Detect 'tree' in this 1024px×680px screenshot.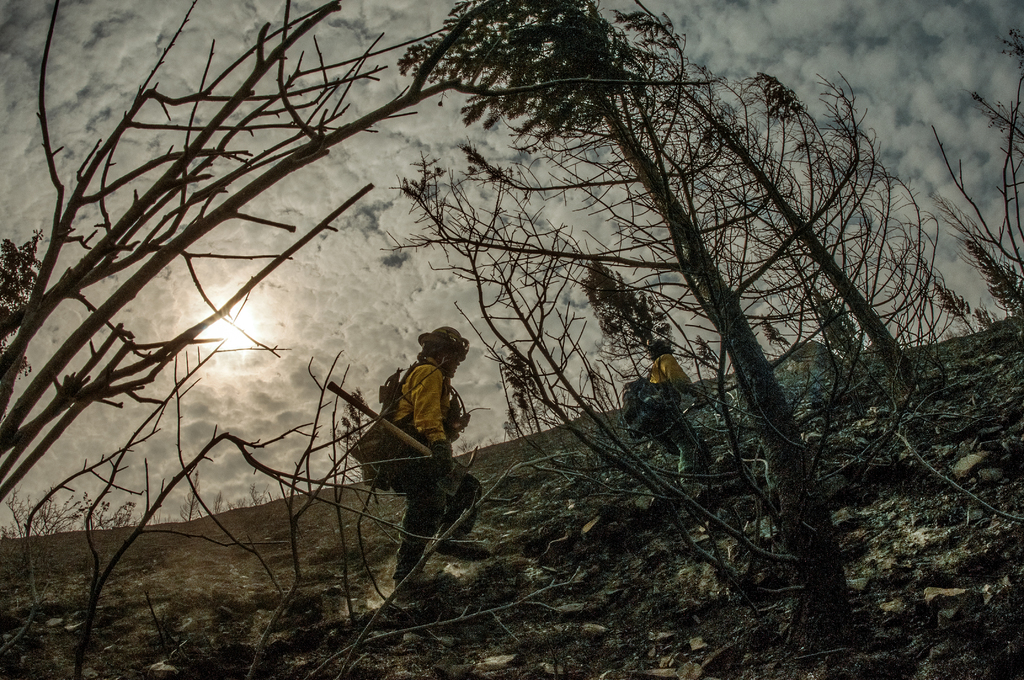
Detection: [x1=344, y1=391, x2=363, y2=442].
